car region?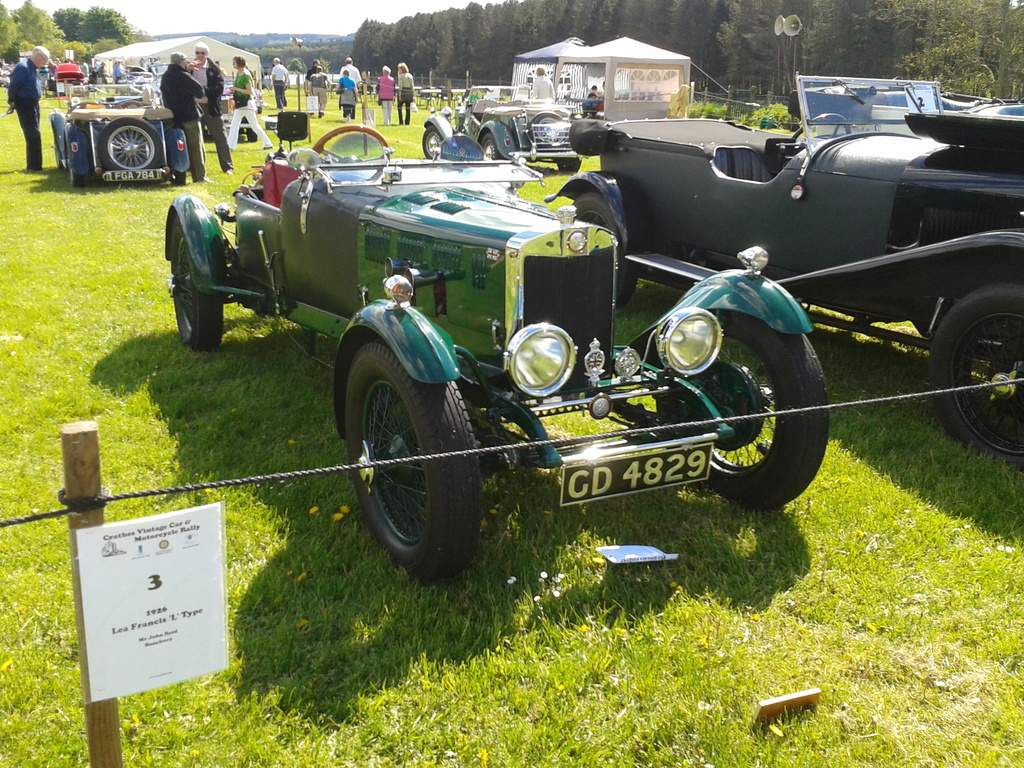
locate(48, 79, 196, 187)
